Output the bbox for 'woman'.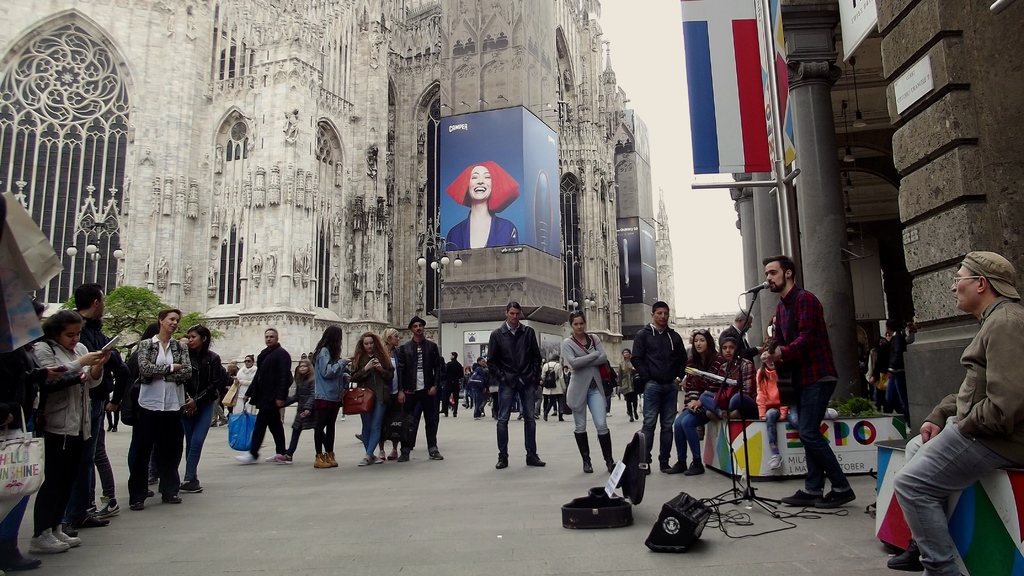
<region>564, 310, 615, 474</region>.
